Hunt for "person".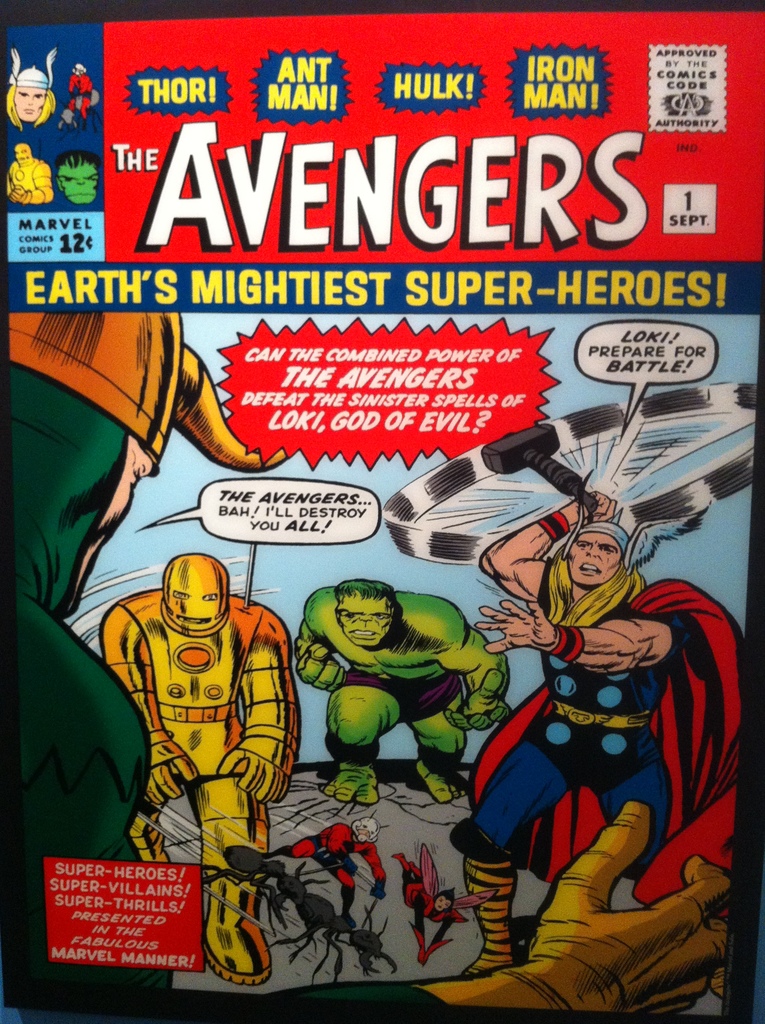
Hunted down at pyautogui.locateOnScreen(68, 61, 92, 131).
